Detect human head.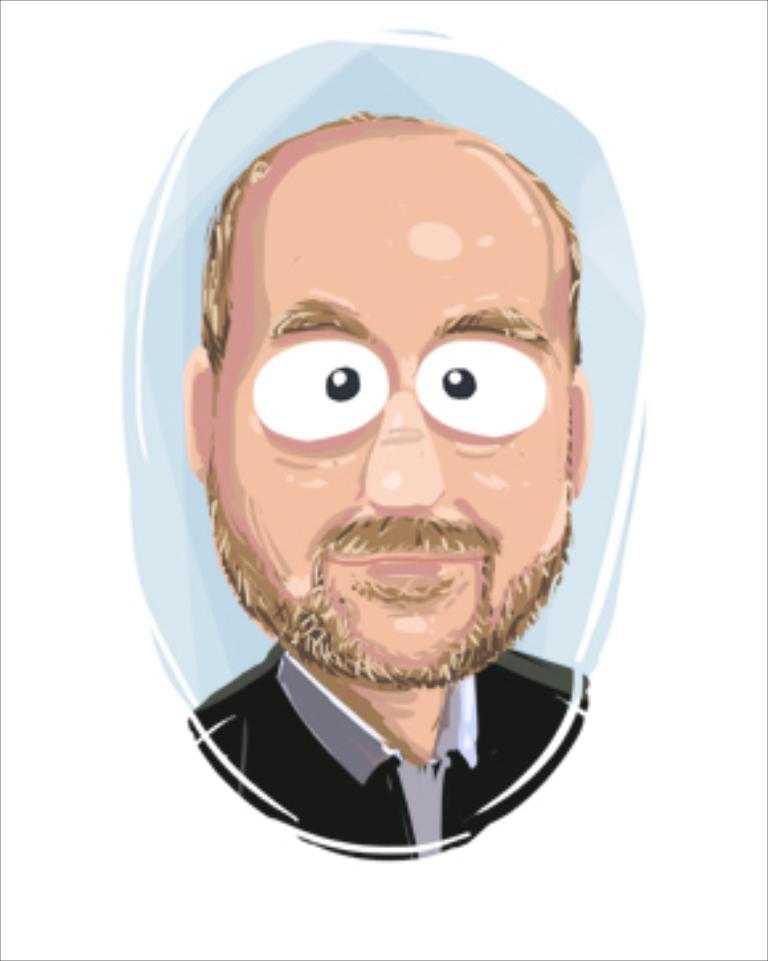
Detected at [left=185, top=111, right=588, bottom=686].
